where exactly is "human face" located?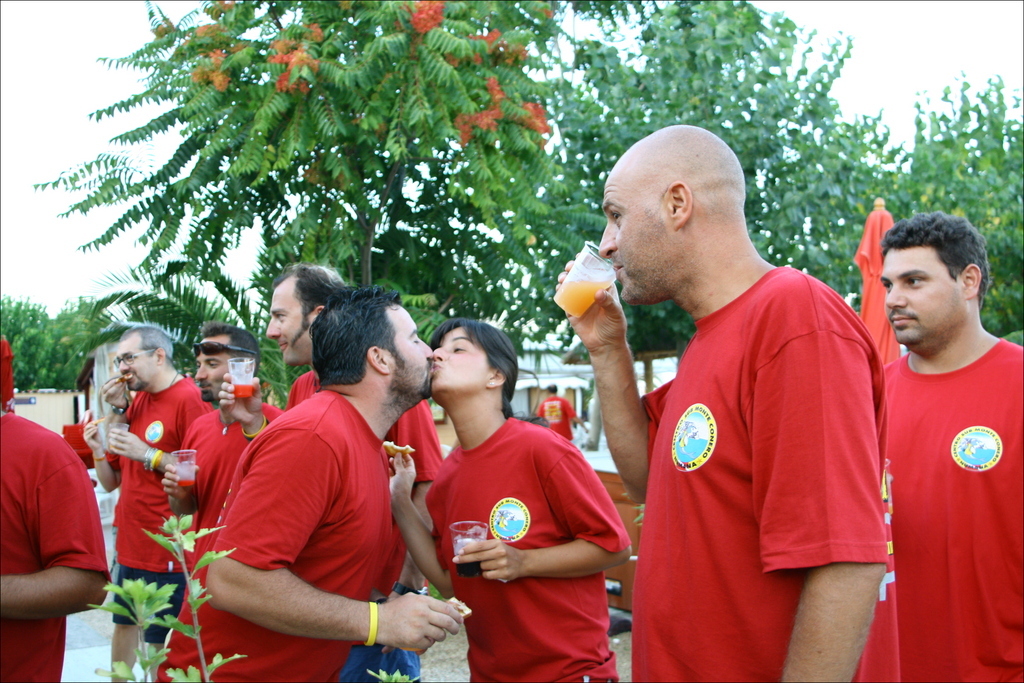
Its bounding box is (x1=264, y1=284, x2=310, y2=371).
